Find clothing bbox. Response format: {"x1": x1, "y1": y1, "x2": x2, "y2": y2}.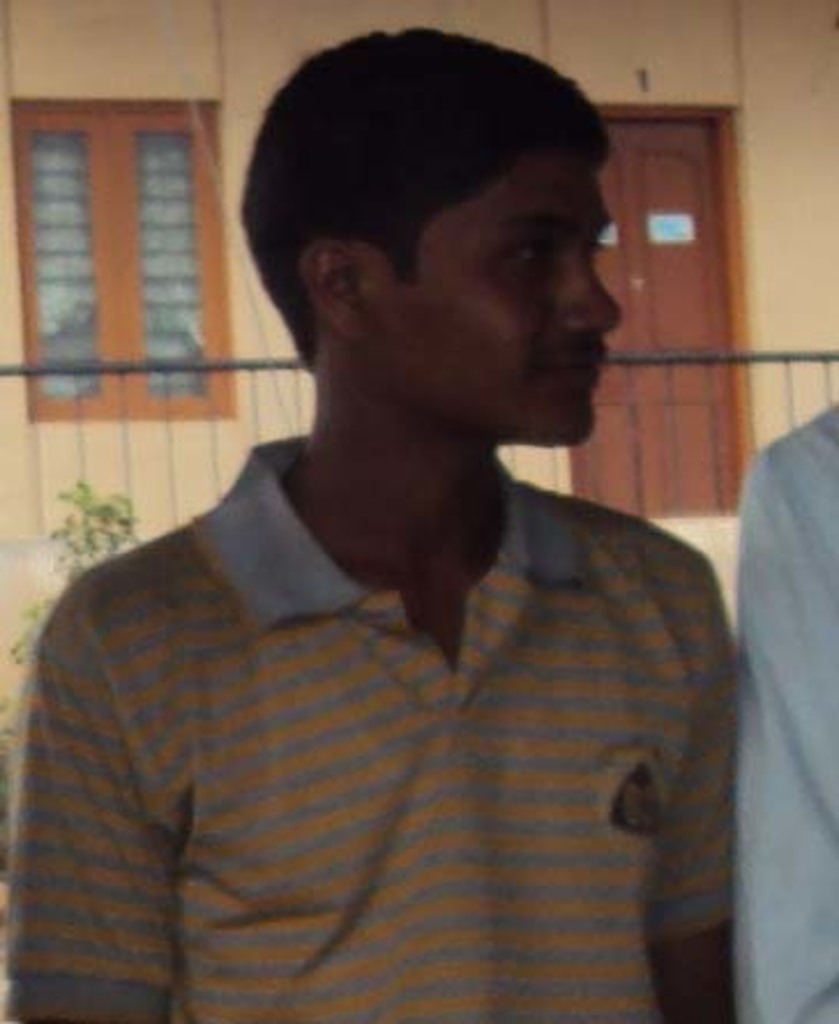
{"x1": 733, "y1": 392, "x2": 837, "y2": 1022}.
